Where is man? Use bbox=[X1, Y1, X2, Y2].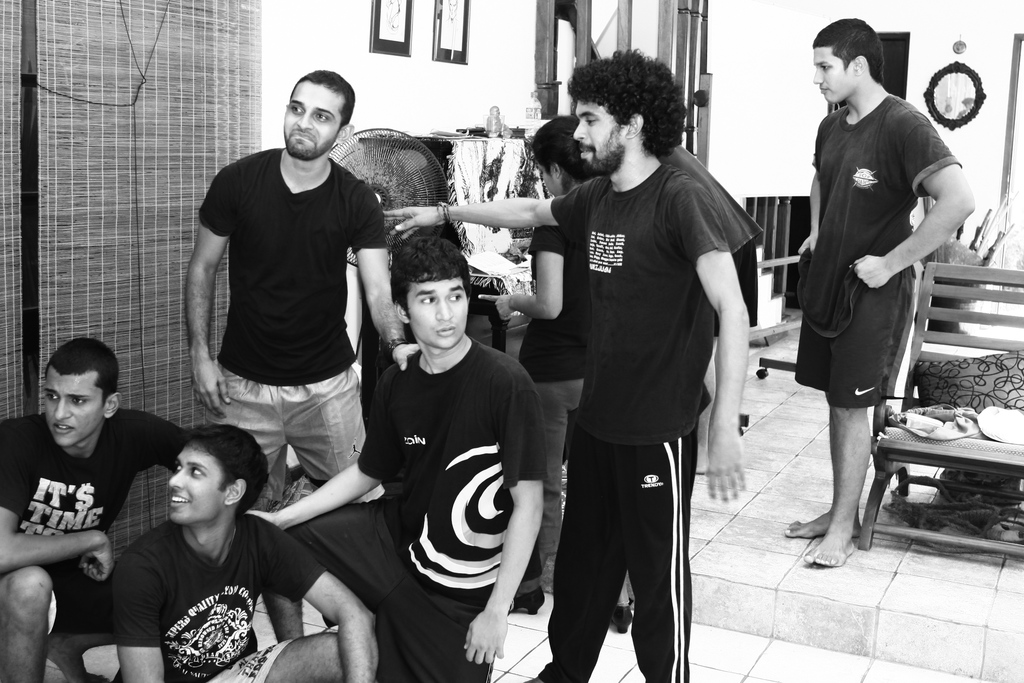
bbox=[785, 17, 980, 565].
